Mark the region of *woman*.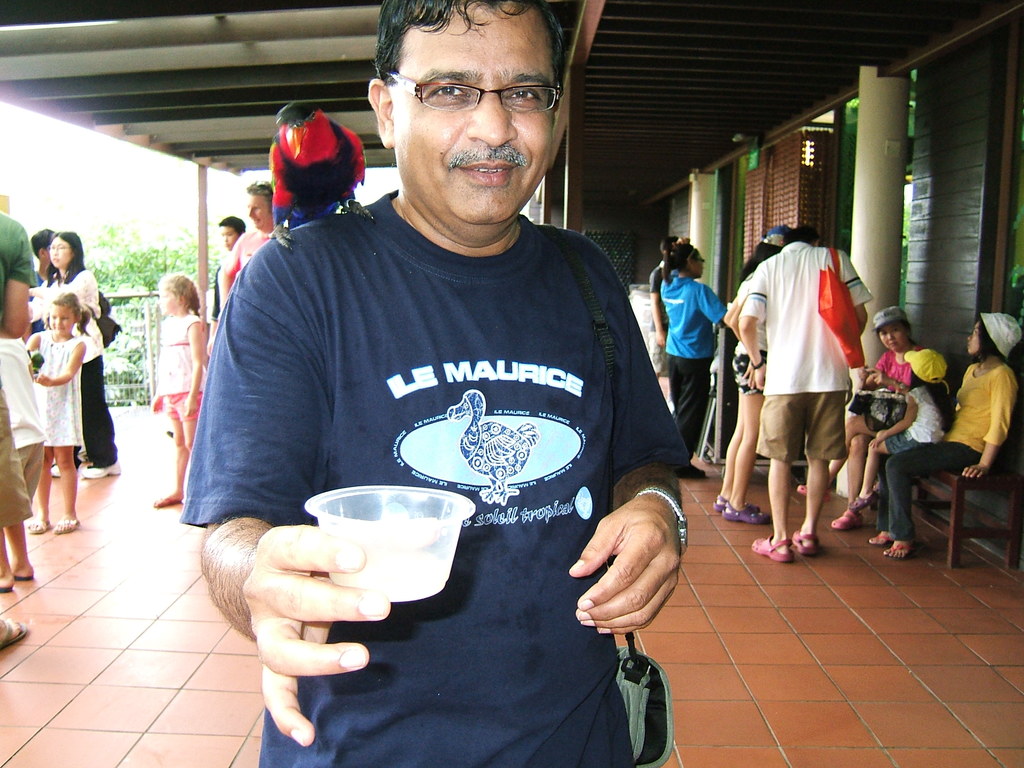
Region: bbox=[715, 228, 794, 527].
